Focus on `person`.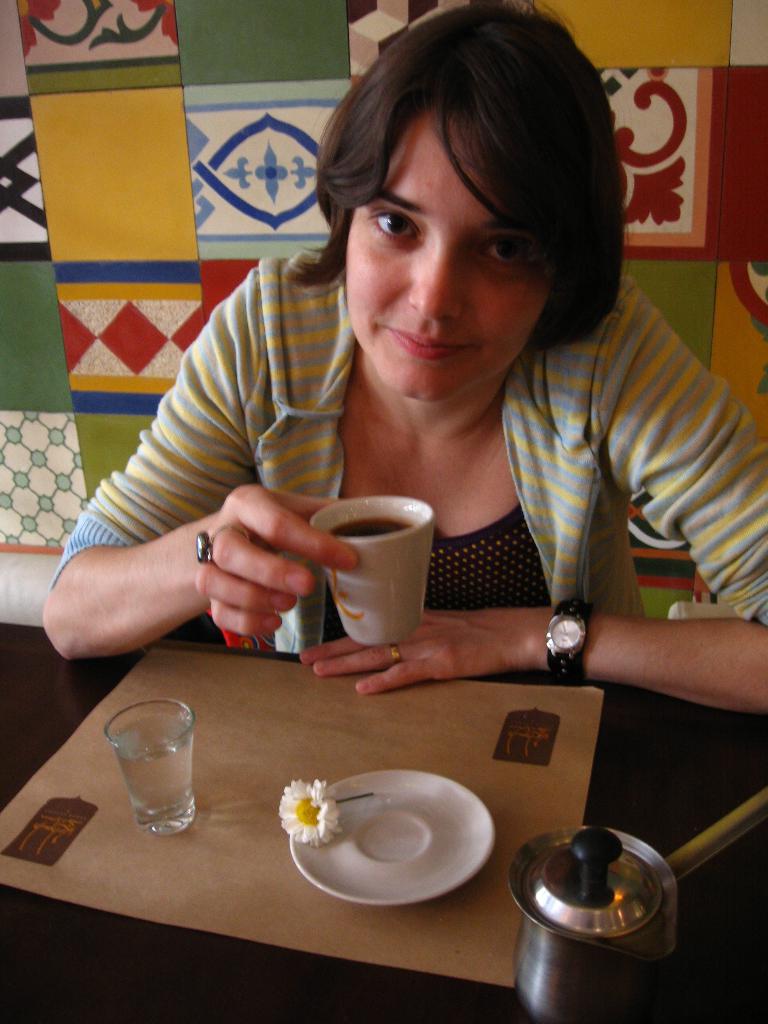
Focused at detection(40, 6, 767, 717).
